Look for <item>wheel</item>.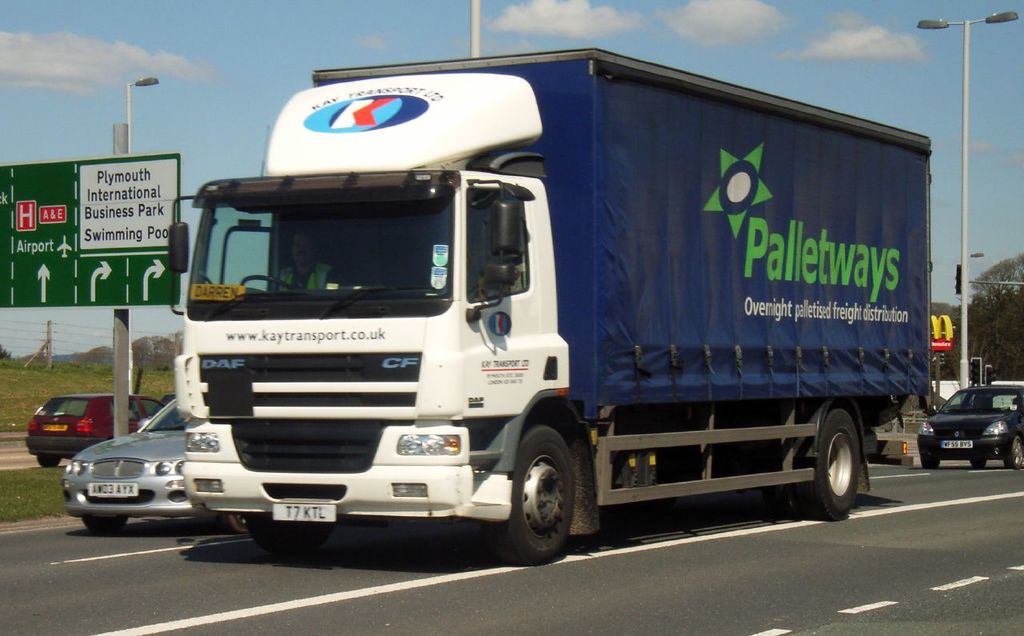
Found: locate(235, 512, 333, 561).
